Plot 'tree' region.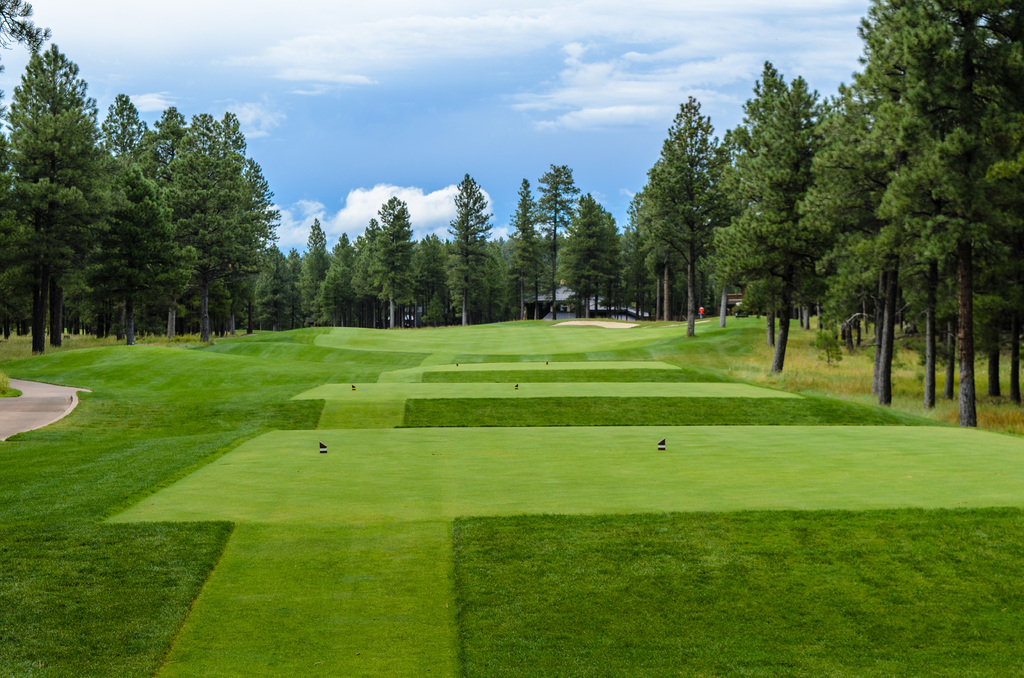
Plotted at {"left": 326, "top": 236, "right": 367, "bottom": 325}.
